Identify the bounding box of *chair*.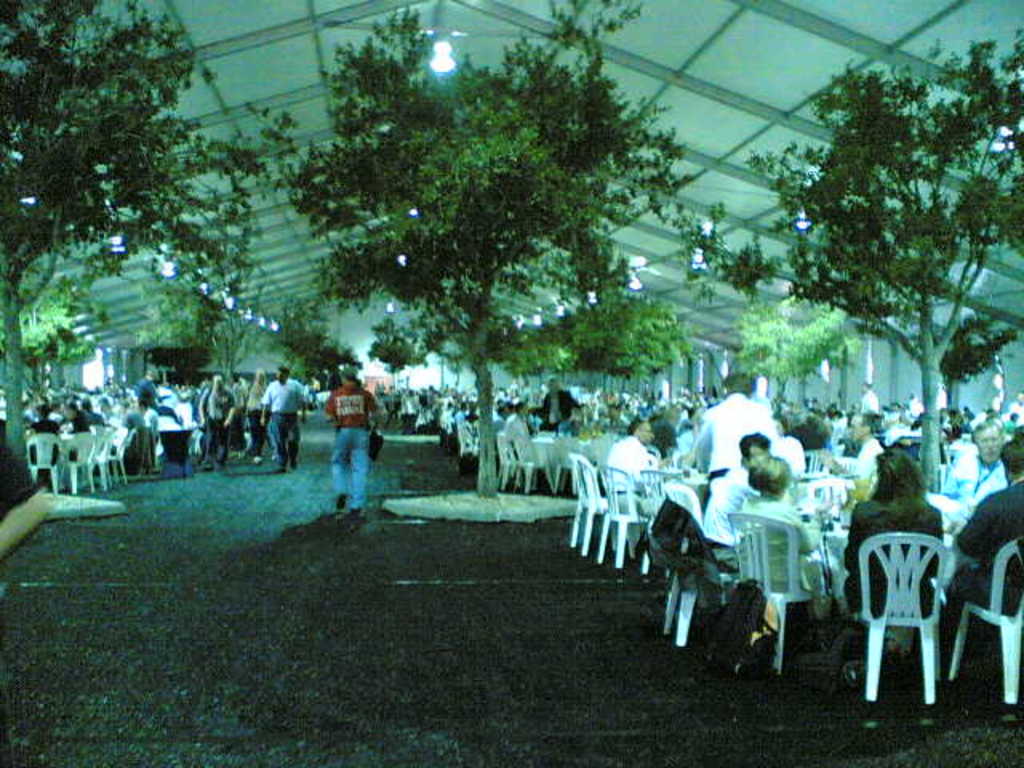
(x1=850, y1=518, x2=970, y2=733).
